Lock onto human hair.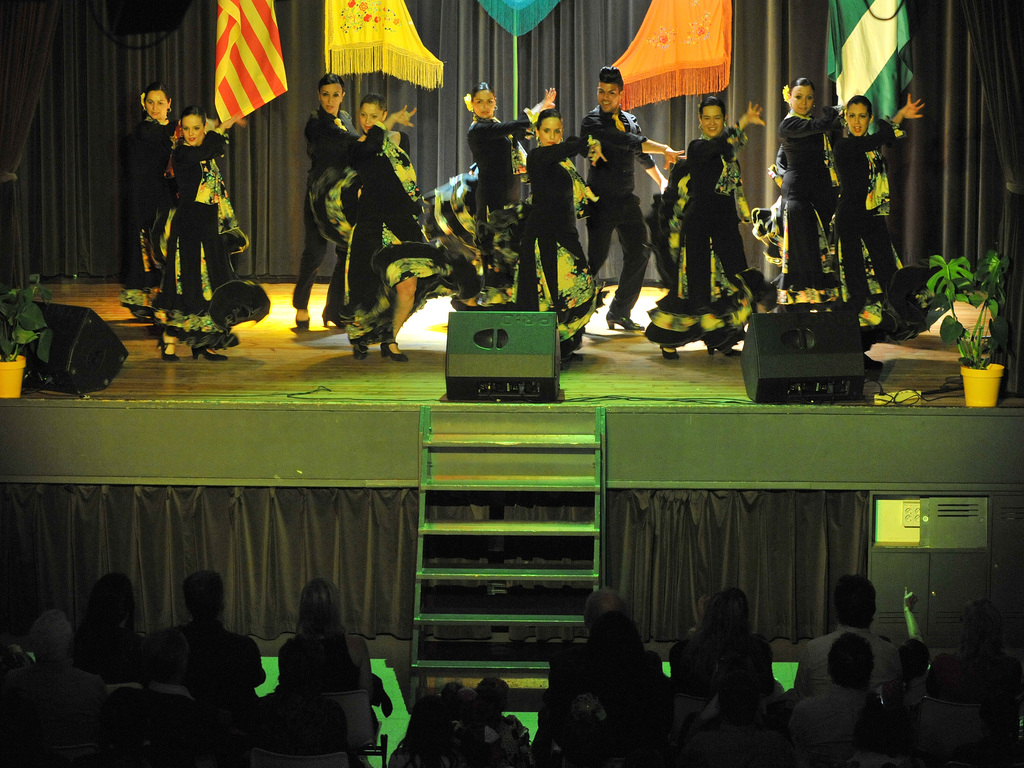
Locked: x1=723 y1=630 x2=778 y2=698.
